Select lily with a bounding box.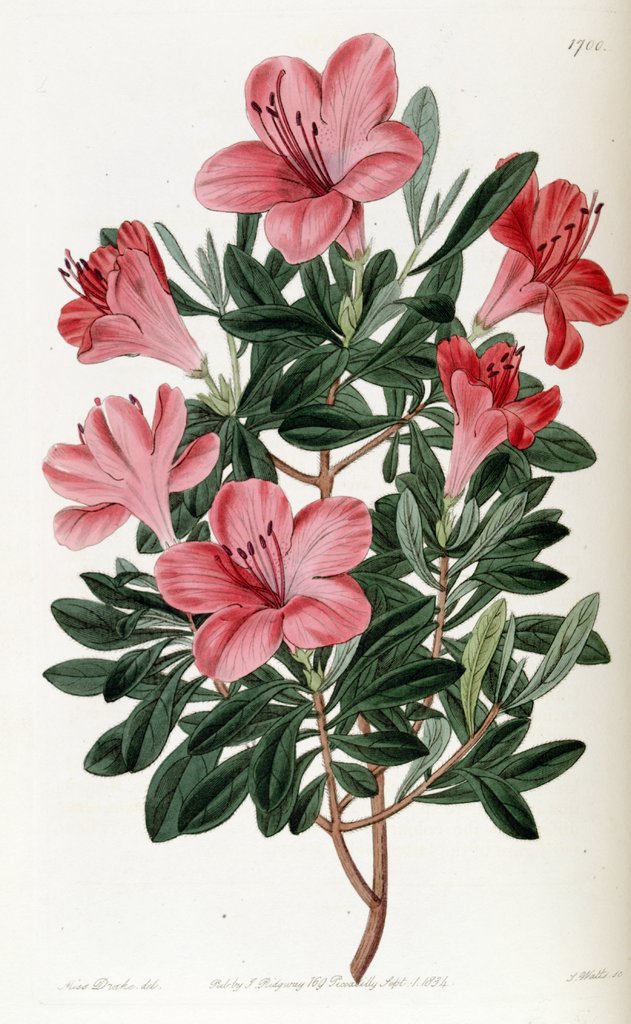
(x1=154, y1=476, x2=375, y2=691).
